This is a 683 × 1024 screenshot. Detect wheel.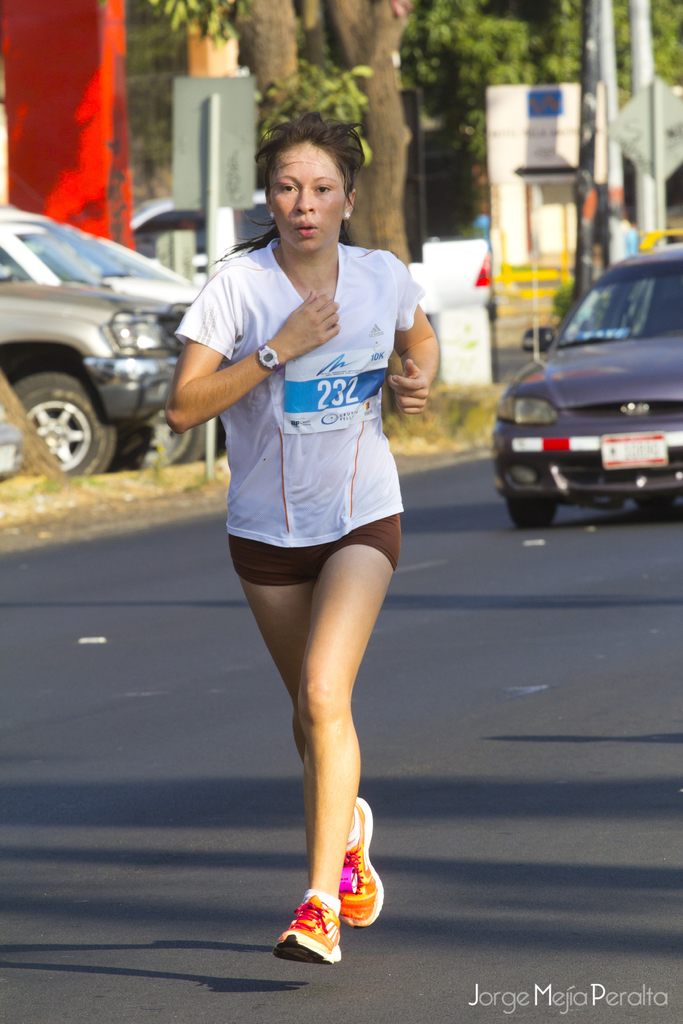
{"left": 507, "top": 492, "right": 558, "bottom": 525}.
